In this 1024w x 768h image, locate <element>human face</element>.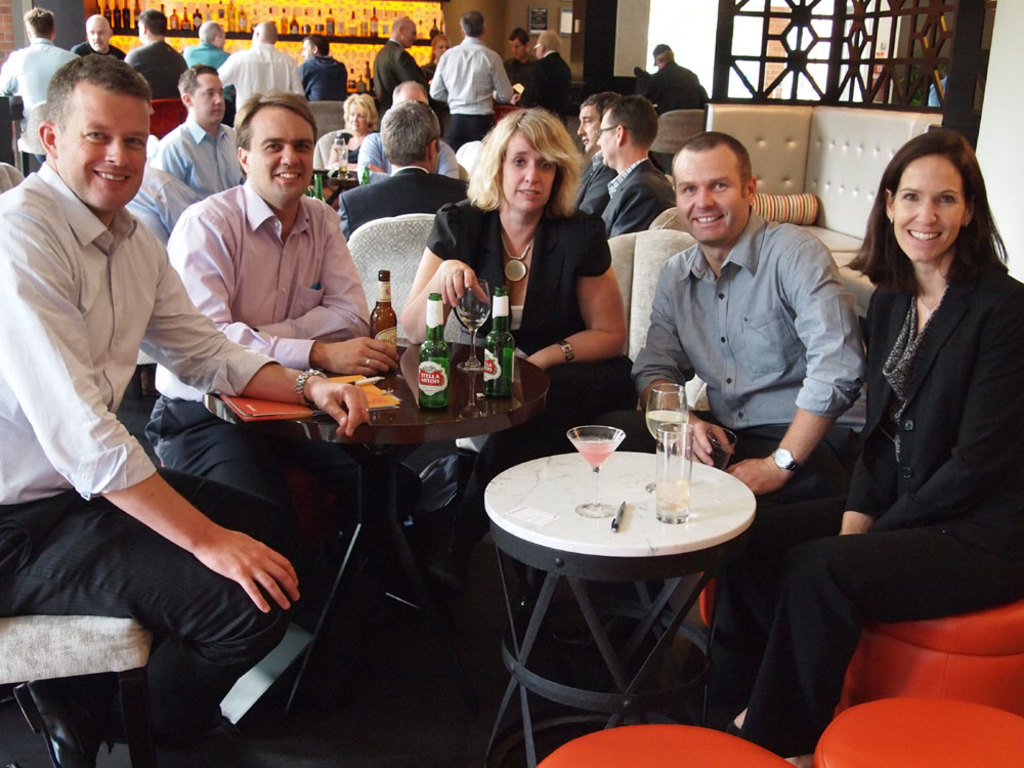
Bounding box: 535, 37, 540, 59.
